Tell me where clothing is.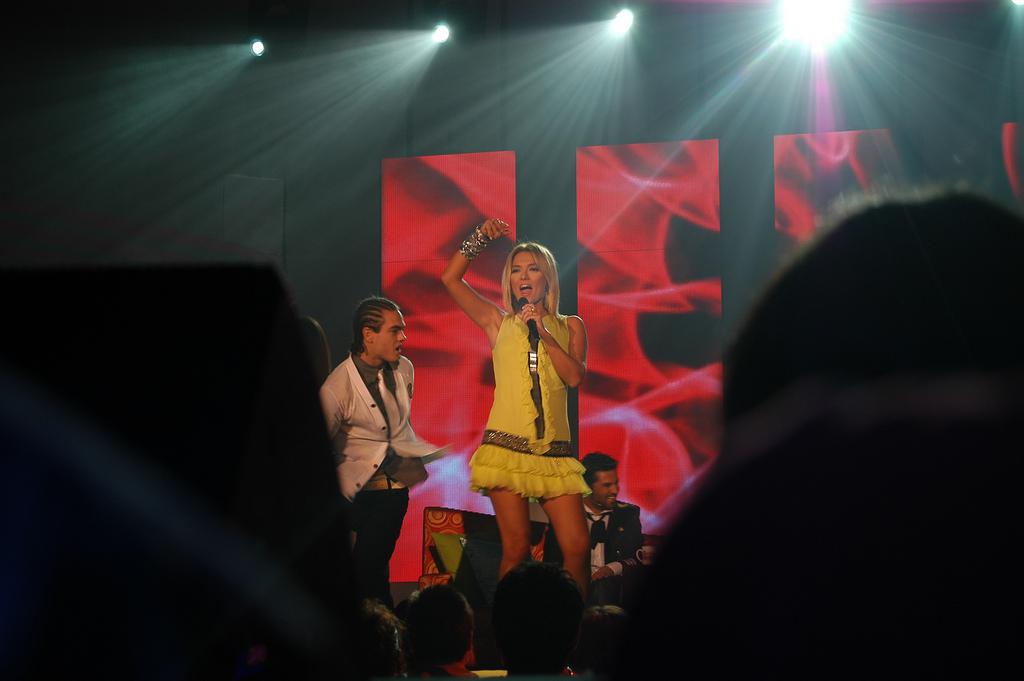
clothing is at {"left": 544, "top": 499, "right": 641, "bottom": 609}.
